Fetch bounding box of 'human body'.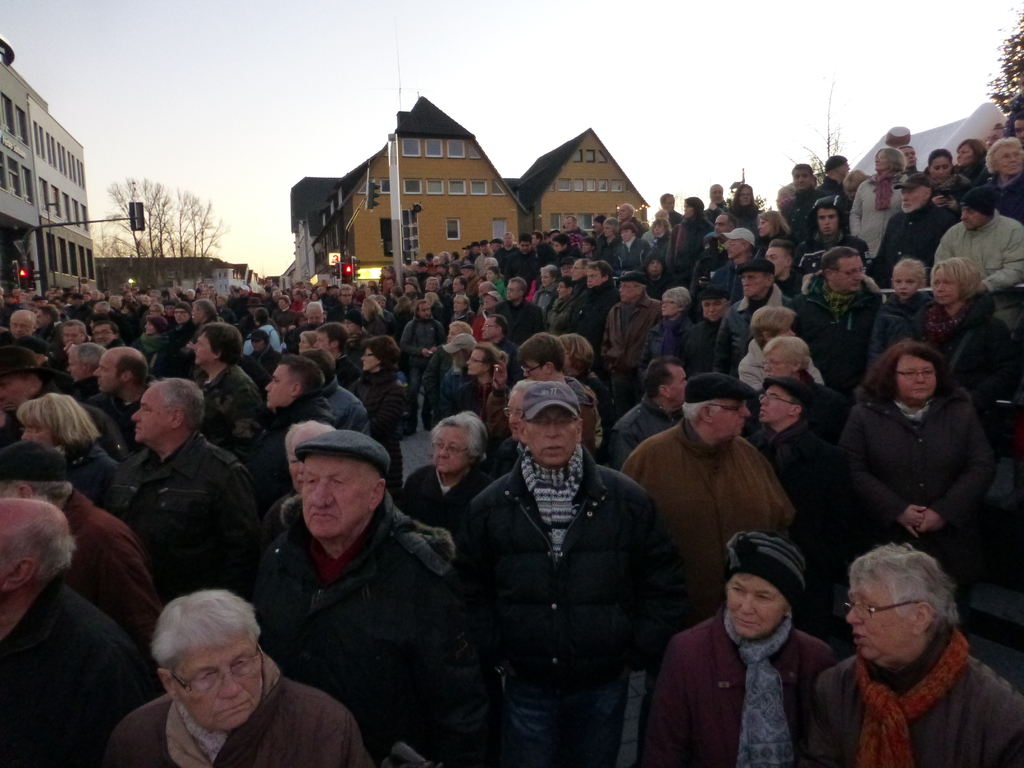
Bbox: Rect(3, 122, 1014, 767).
